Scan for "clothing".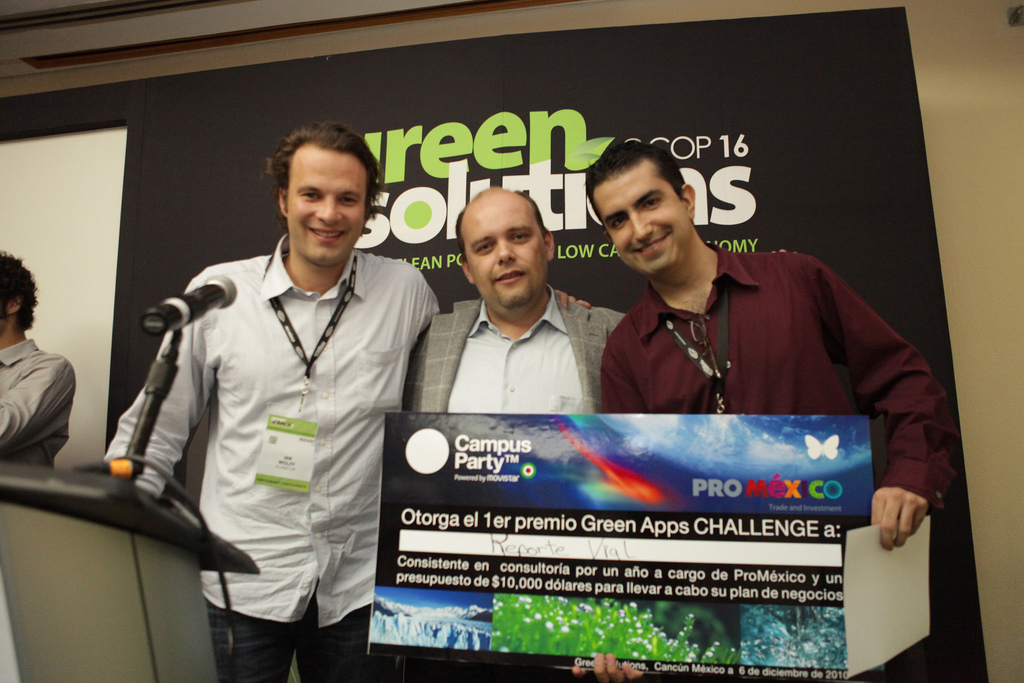
Scan result: [x1=598, y1=234, x2=961, y2=682].
